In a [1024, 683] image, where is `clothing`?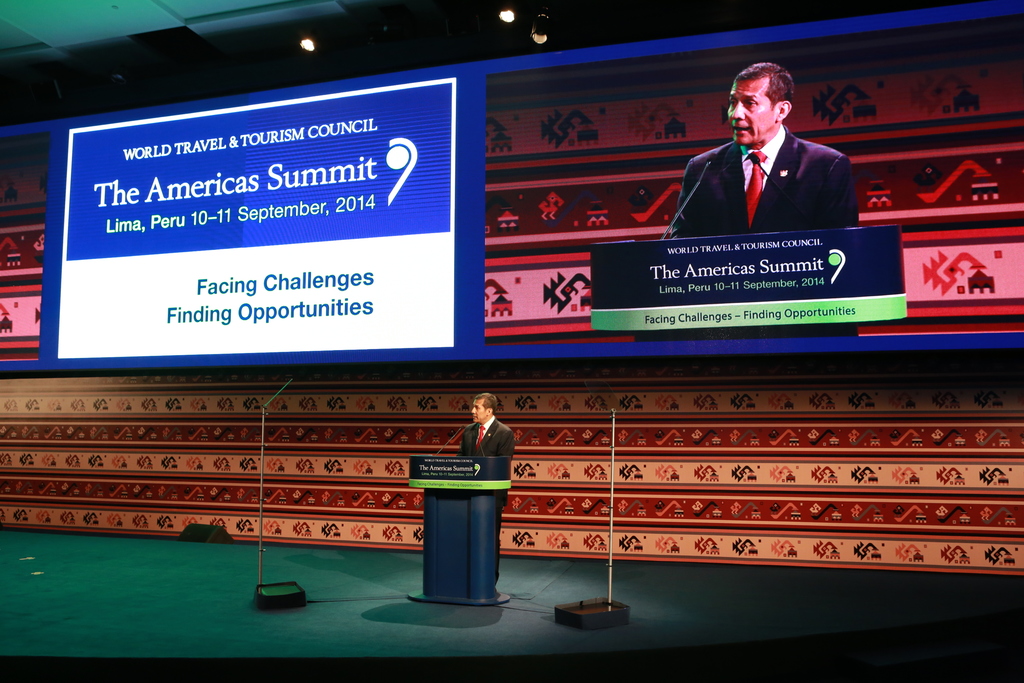
[460, 420, 514, 584].
